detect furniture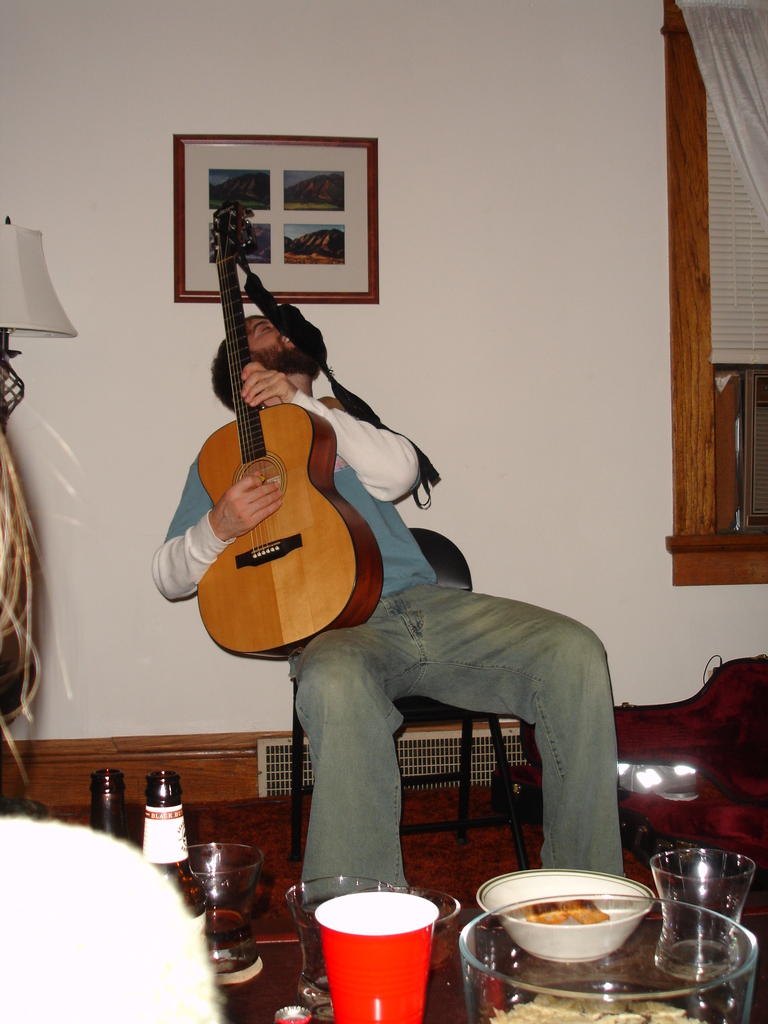
detection(287, 527, 529, 870)
